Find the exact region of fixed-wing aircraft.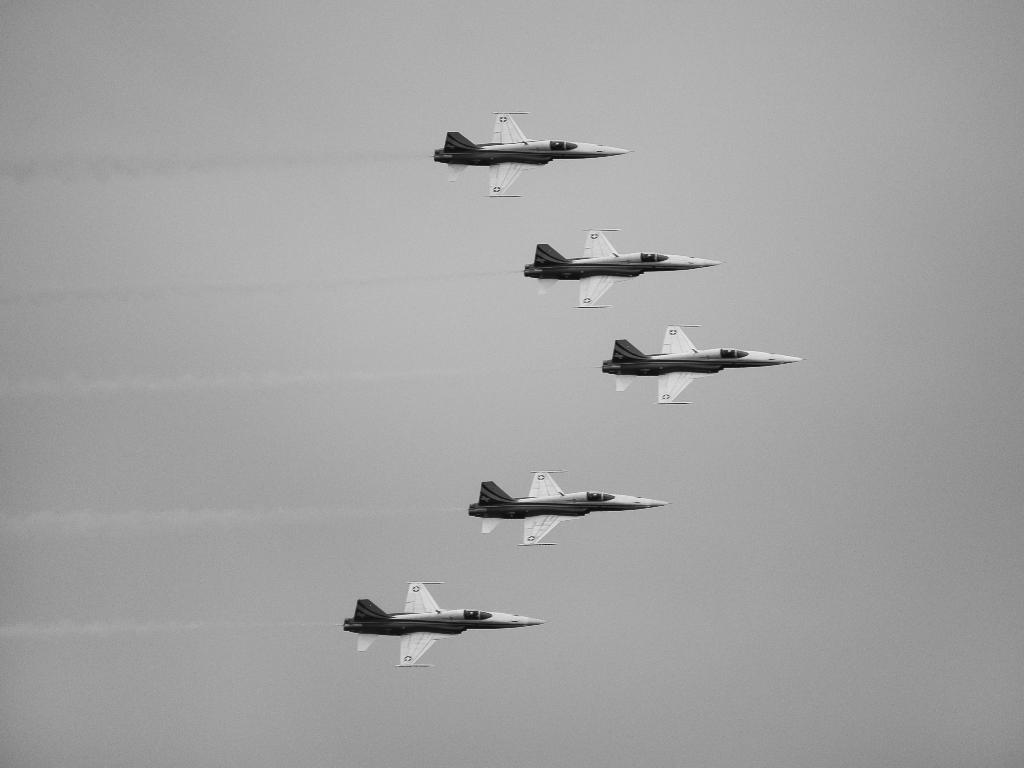
Exact region: <box>343,583,550,671</box>.
